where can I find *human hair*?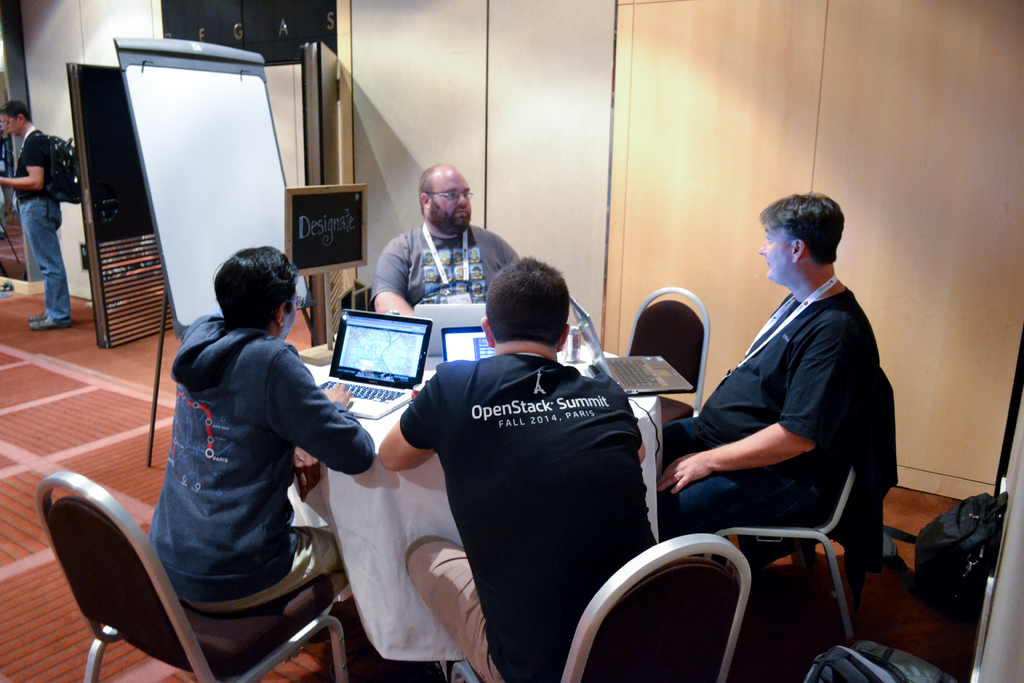
You can find it at 486:254:569:349.
